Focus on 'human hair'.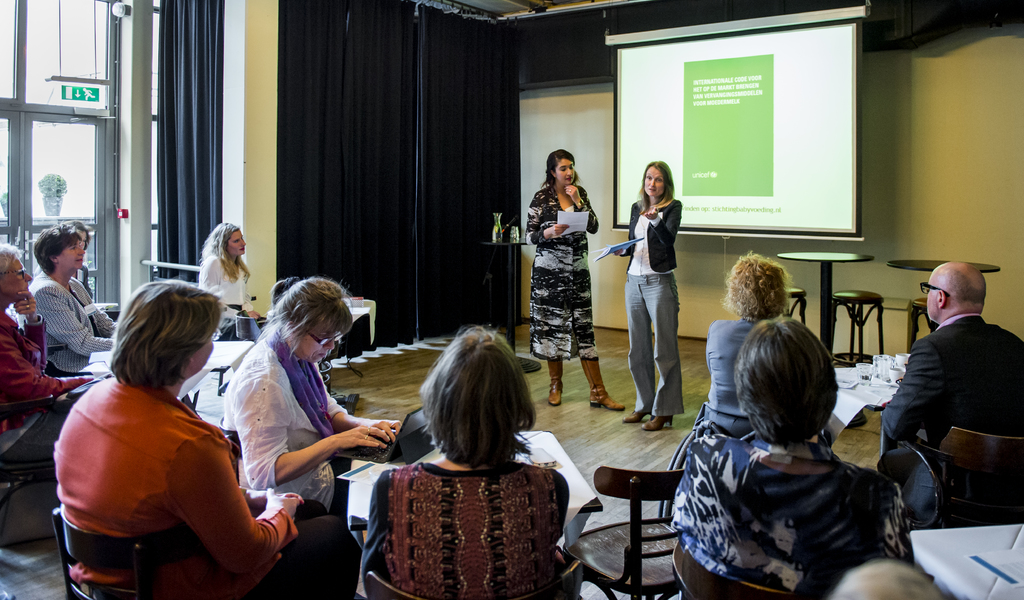
Focused at (636, 161, 675, 213).
